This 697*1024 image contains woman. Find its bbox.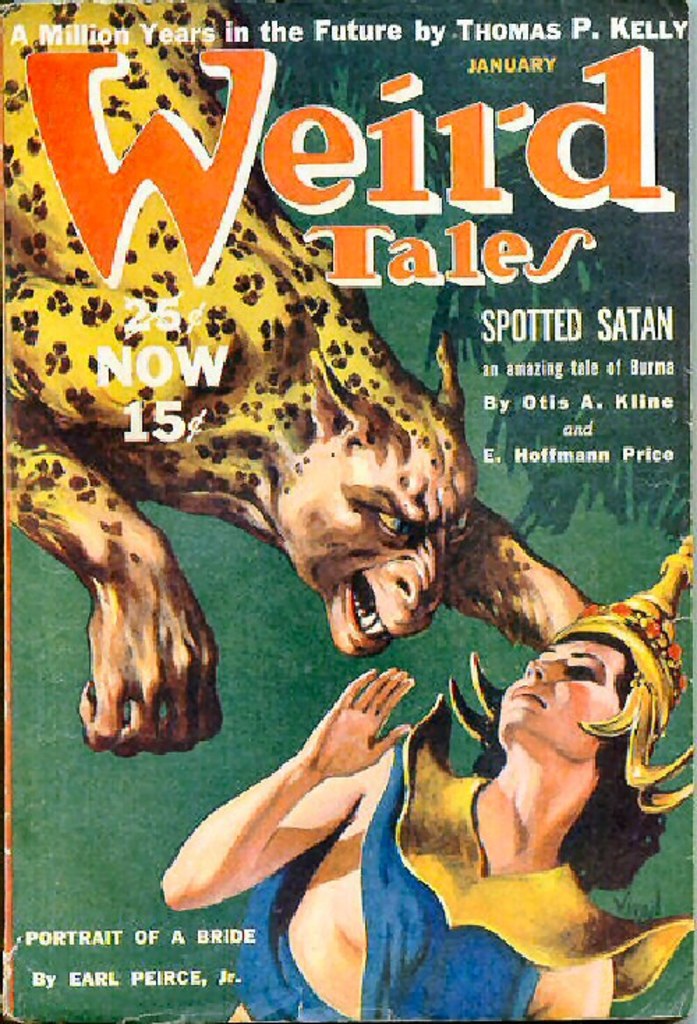
[left=160, top=524, right=696, bottom=1023].
